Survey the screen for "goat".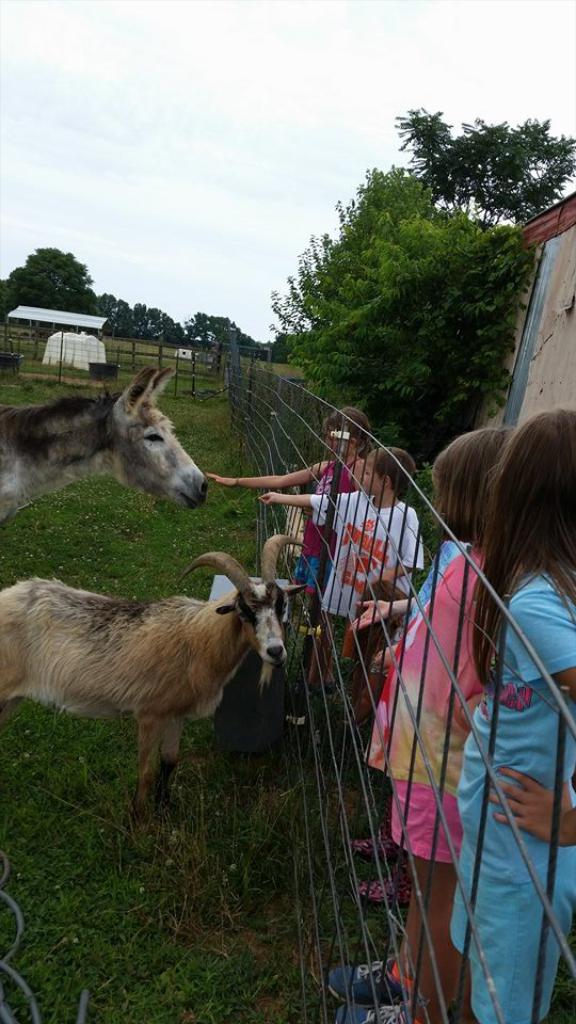
Survey found: bbox(11, 547, 306, 852).
